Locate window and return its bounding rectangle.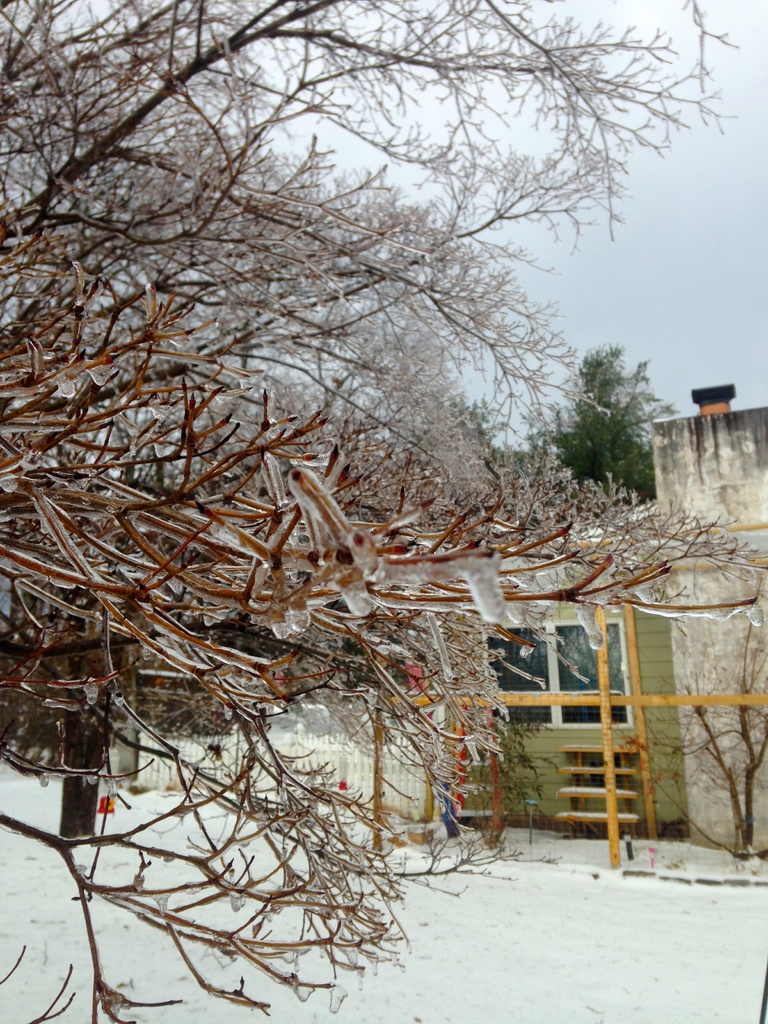
(486,615,632,721).
